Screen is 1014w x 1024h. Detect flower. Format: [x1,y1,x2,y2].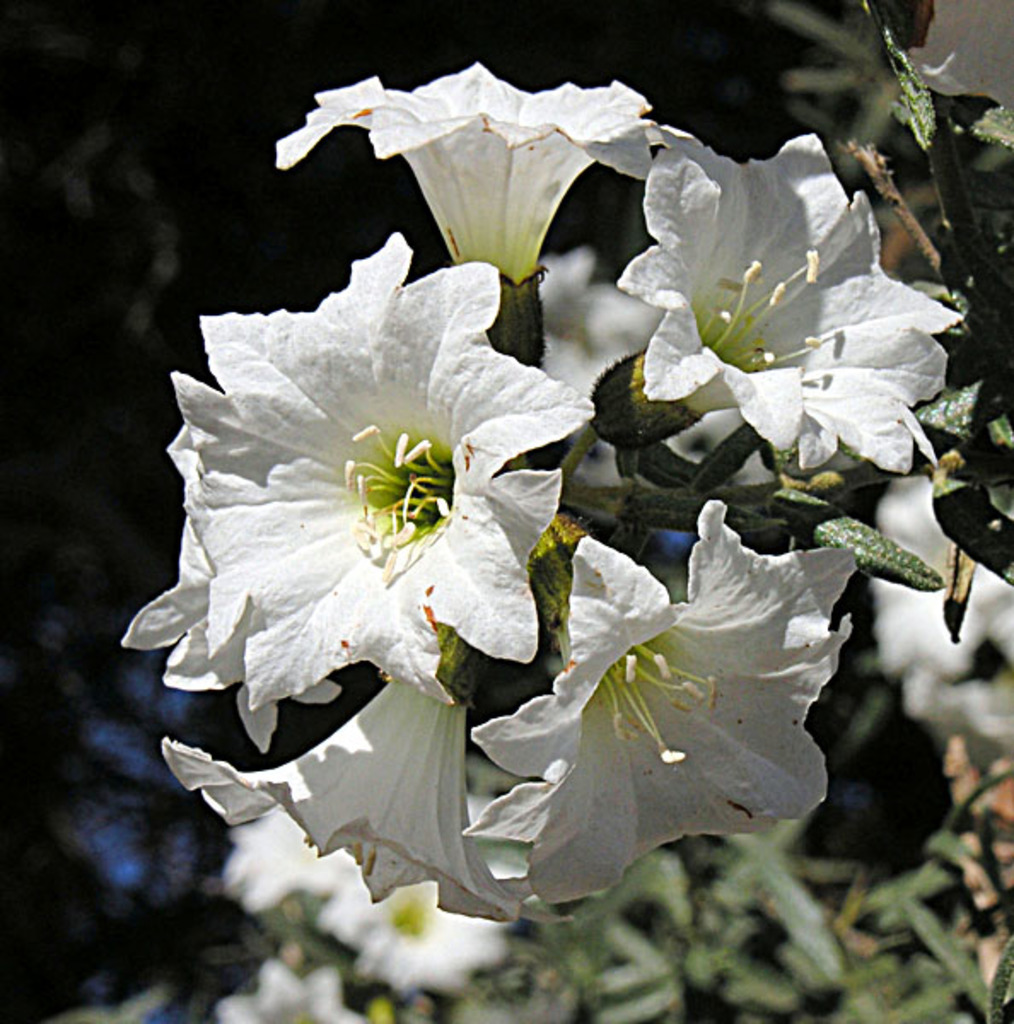
[618,114,961,478].
